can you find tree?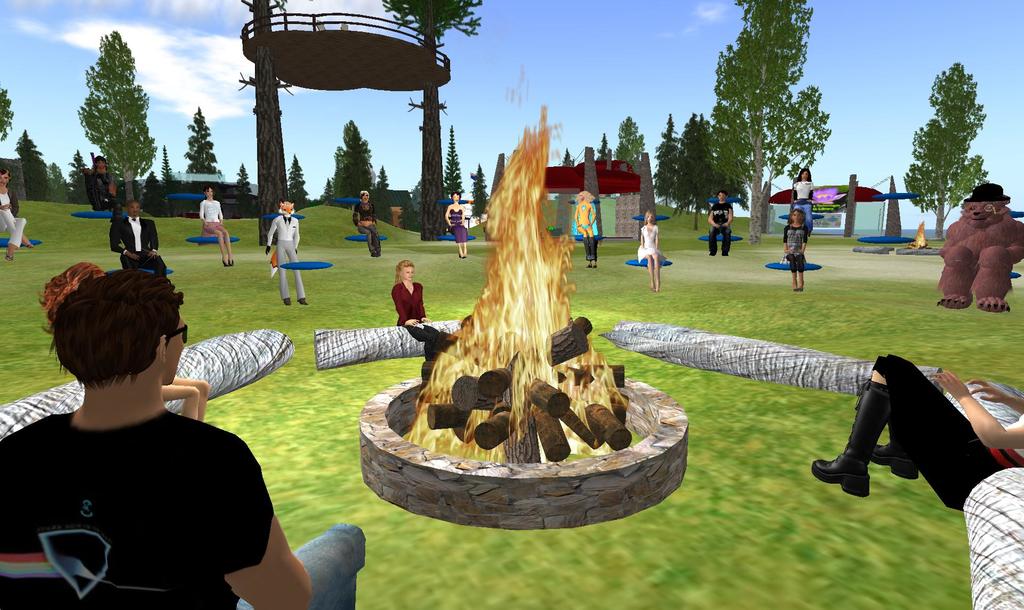
Yes, bounding box: pyautogui.locateOnScreen(378, 0, 484, 243).
